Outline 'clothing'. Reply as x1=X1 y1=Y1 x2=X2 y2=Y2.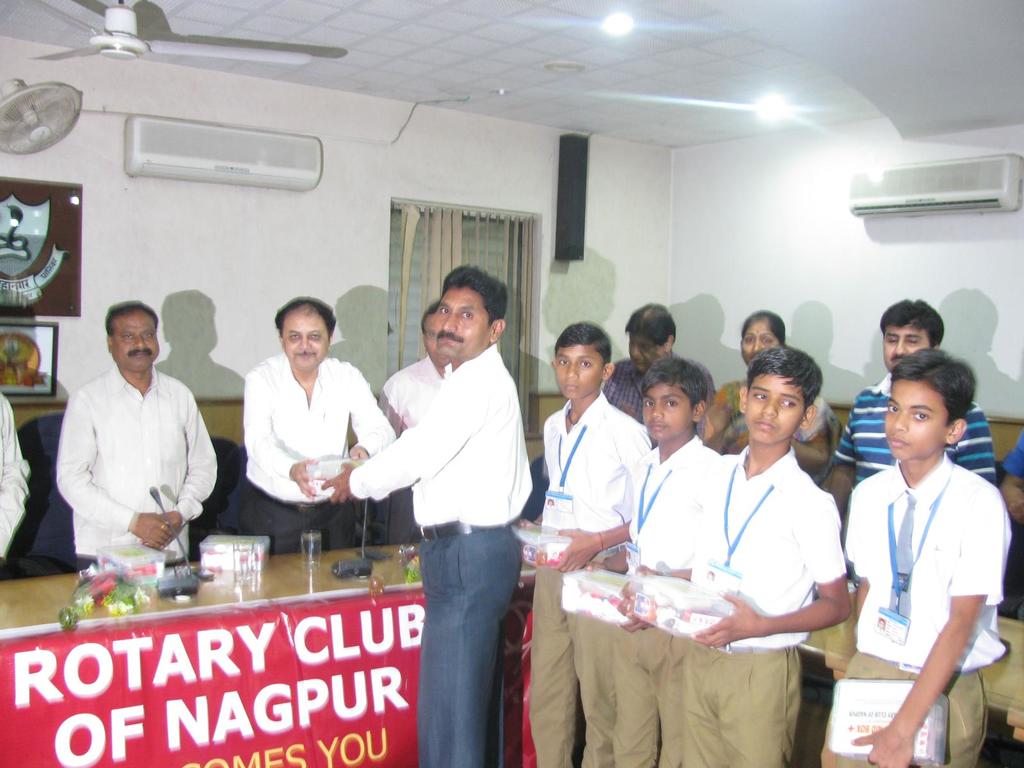
x1=603 y1=355 x2=689 y2=424.
